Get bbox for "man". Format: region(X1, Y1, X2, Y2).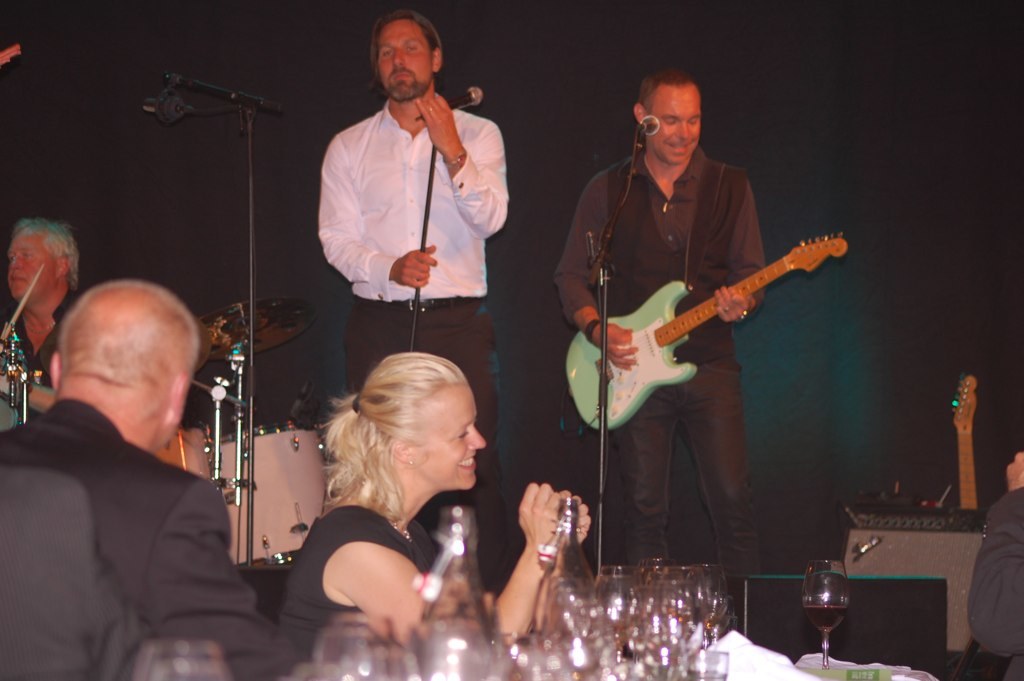
region(2, 224, 271, 667).
